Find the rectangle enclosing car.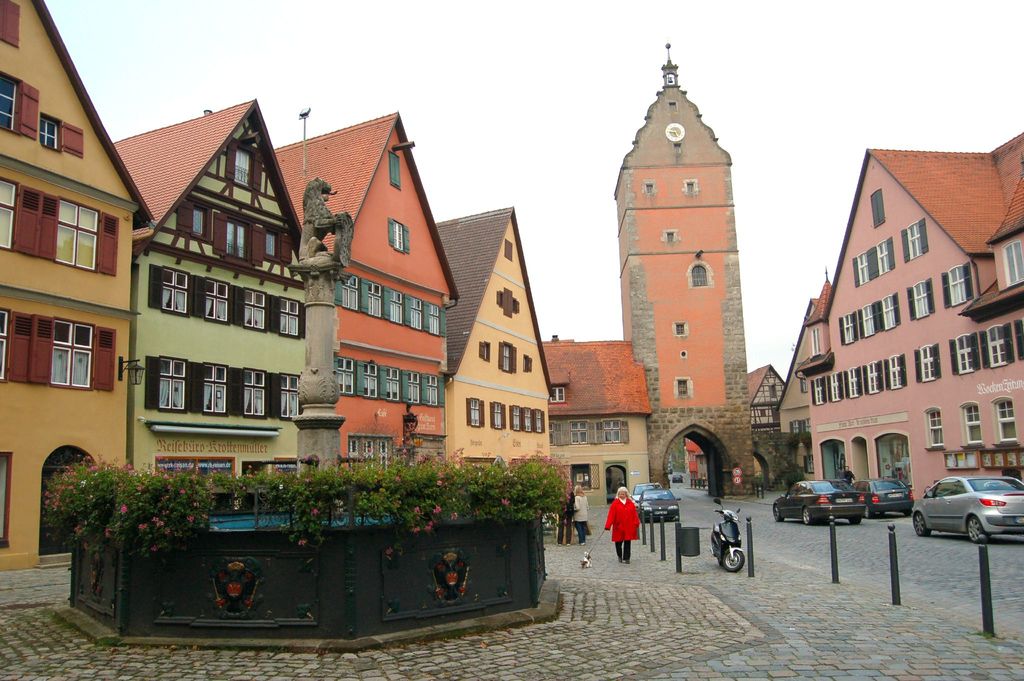
[847, 476, 911, 520].
